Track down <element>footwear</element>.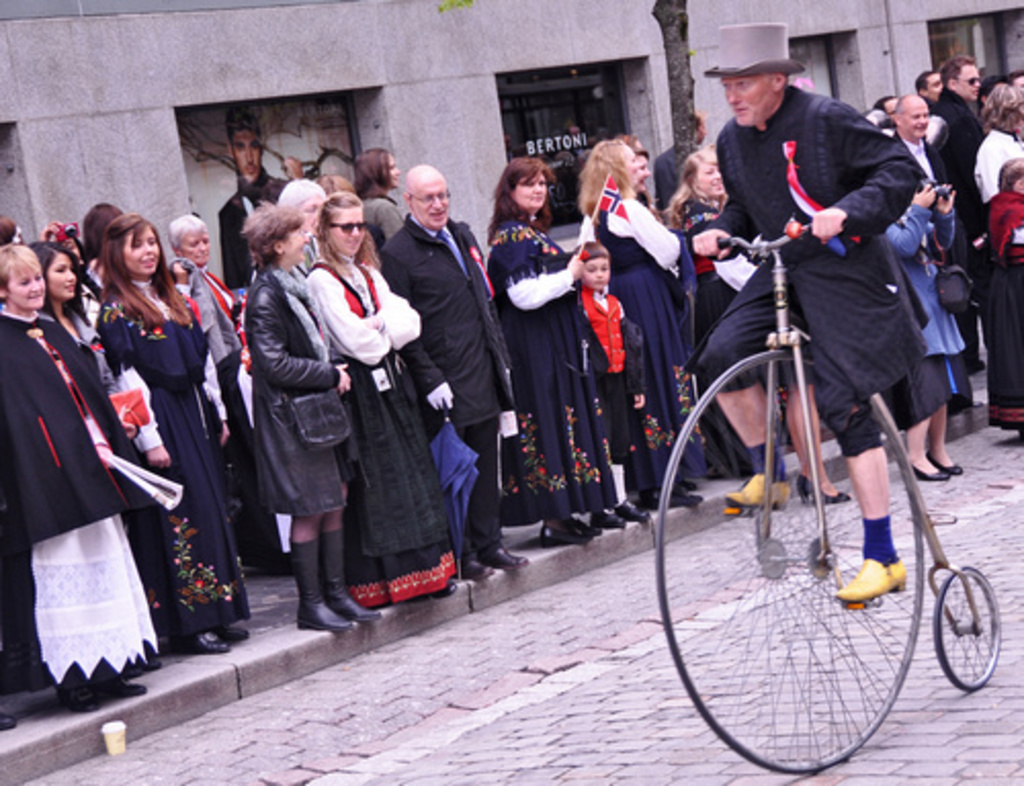
Tracked to detection(594, 510, 629, 530).
